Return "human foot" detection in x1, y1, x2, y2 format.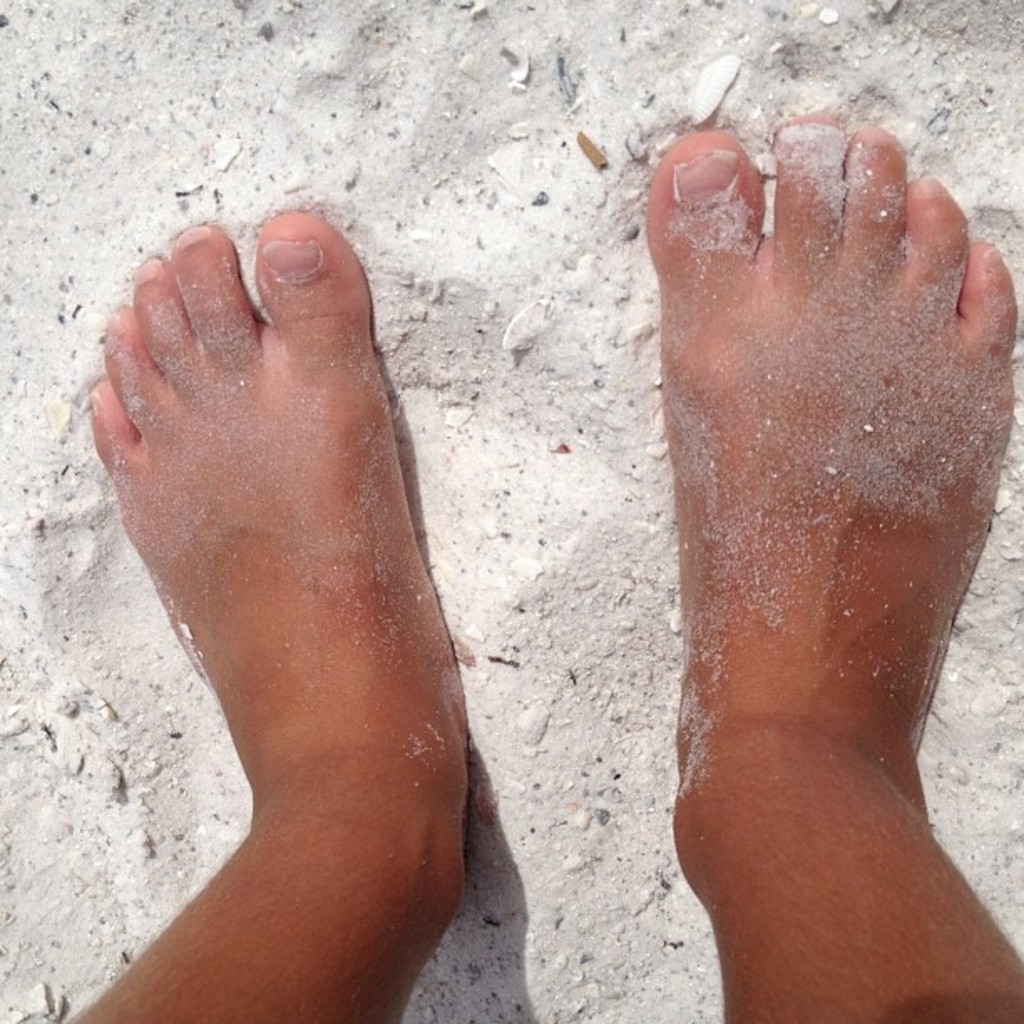
644, 110, 1022, 904.
